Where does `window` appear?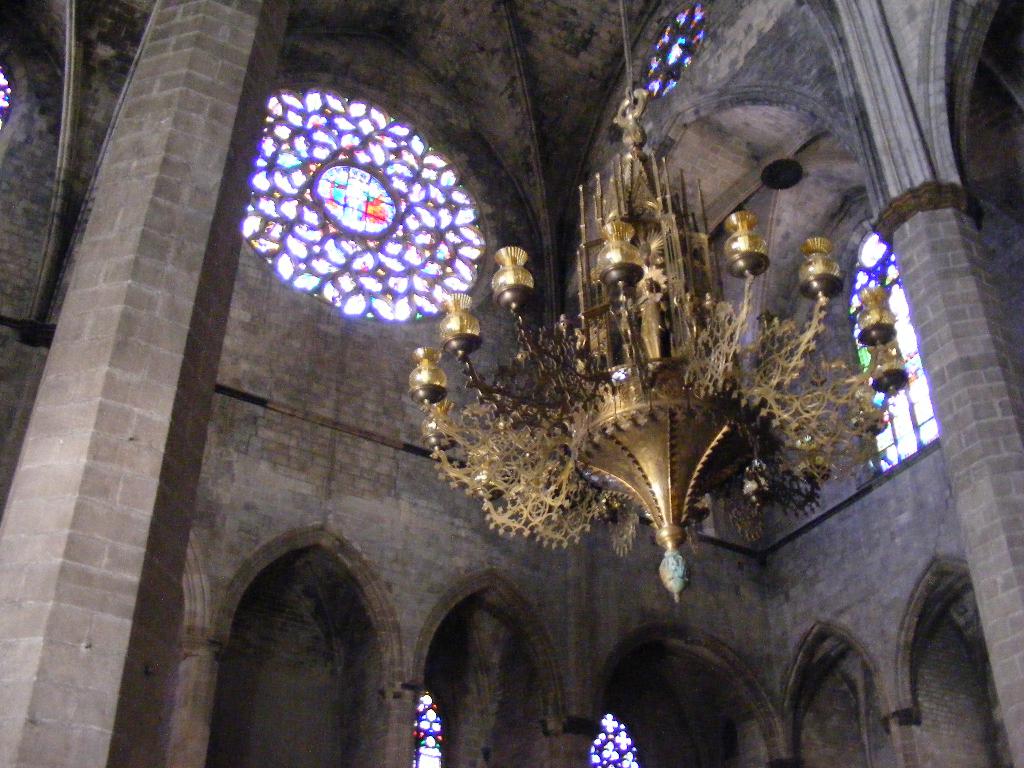
Appears at box(824, 214, 940, 491).
